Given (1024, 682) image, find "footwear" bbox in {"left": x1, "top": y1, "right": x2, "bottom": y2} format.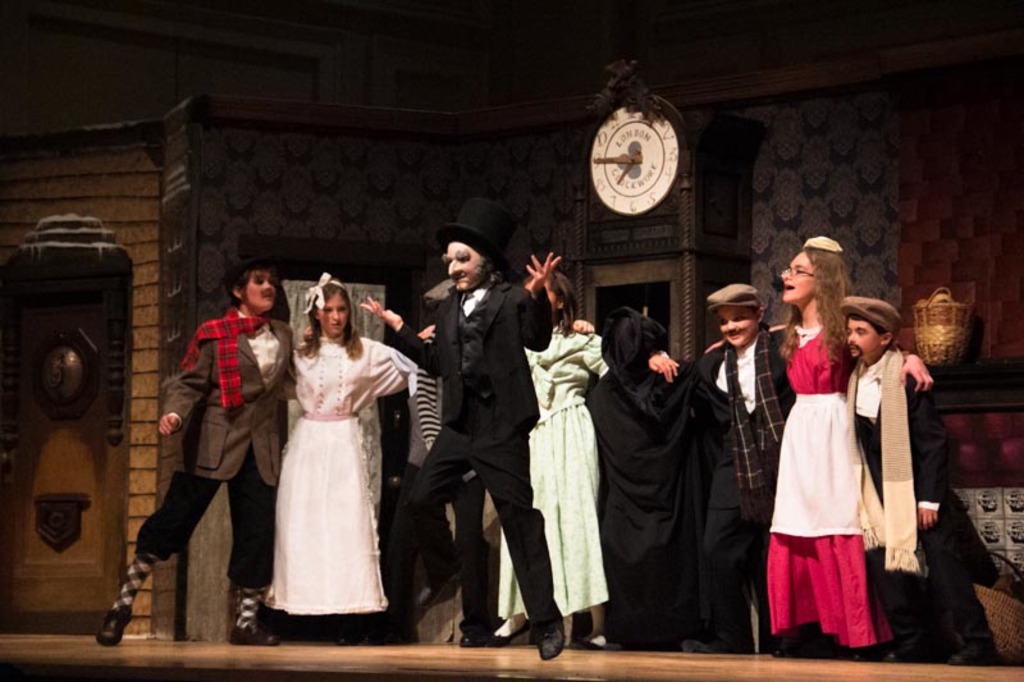
{"left": 854, "top": 645, "right": 879, "bottom": 662}.
